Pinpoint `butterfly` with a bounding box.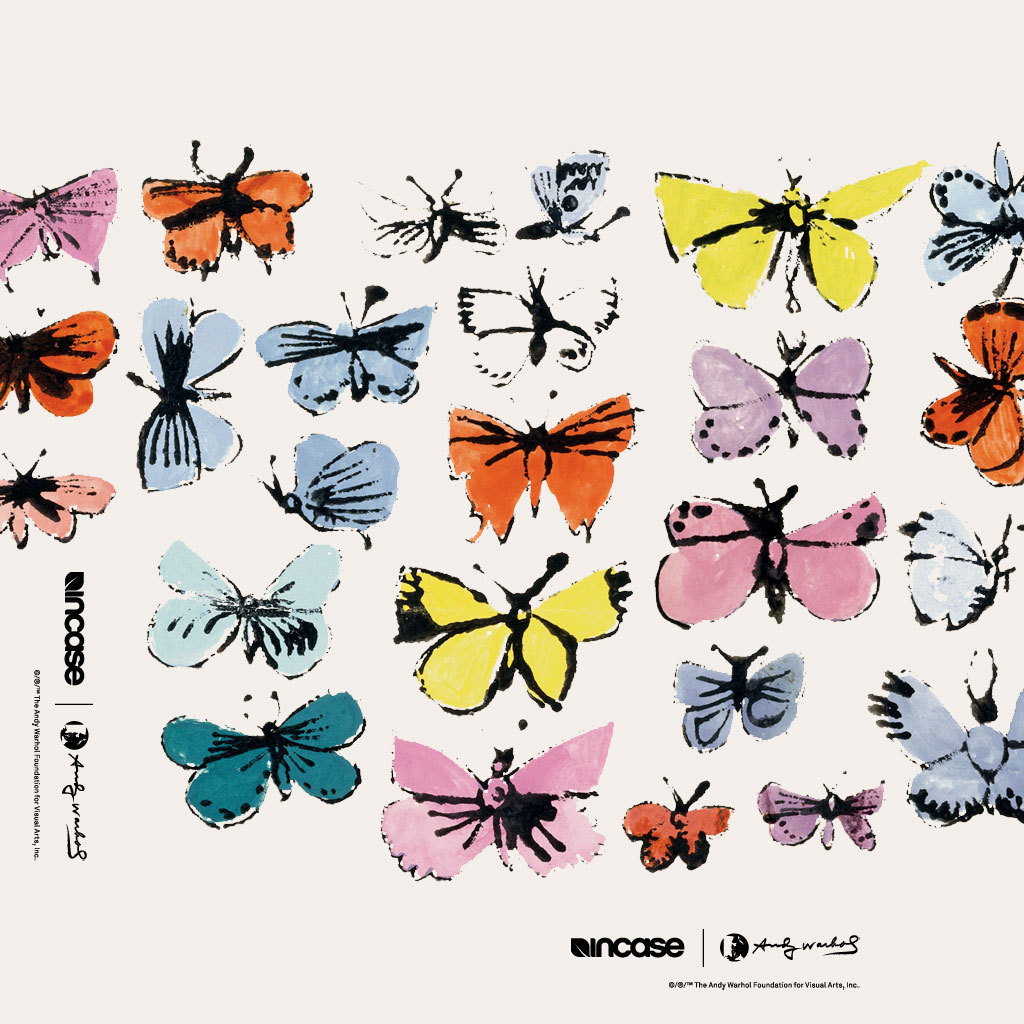
<region>126, 286, 247, 490</region>.
